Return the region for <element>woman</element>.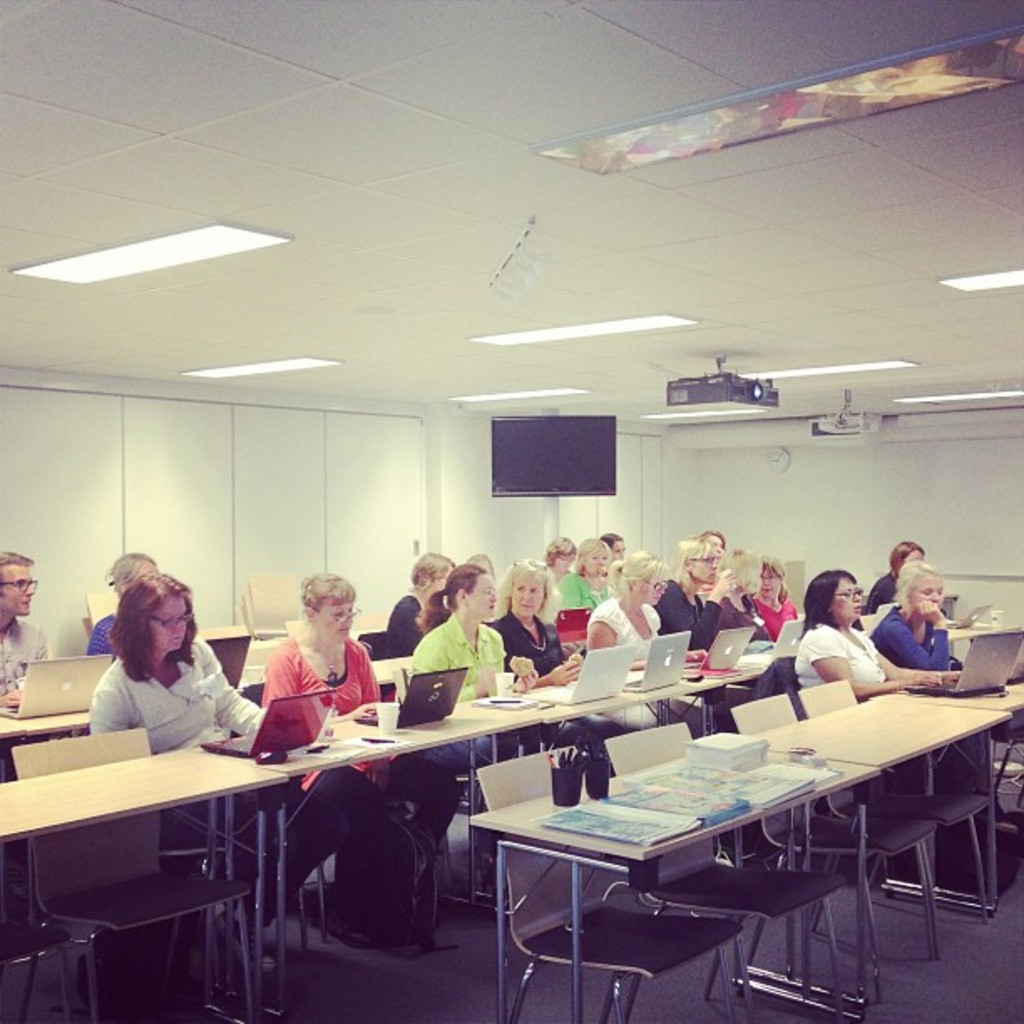
crop(539, 535, 579, 587).
